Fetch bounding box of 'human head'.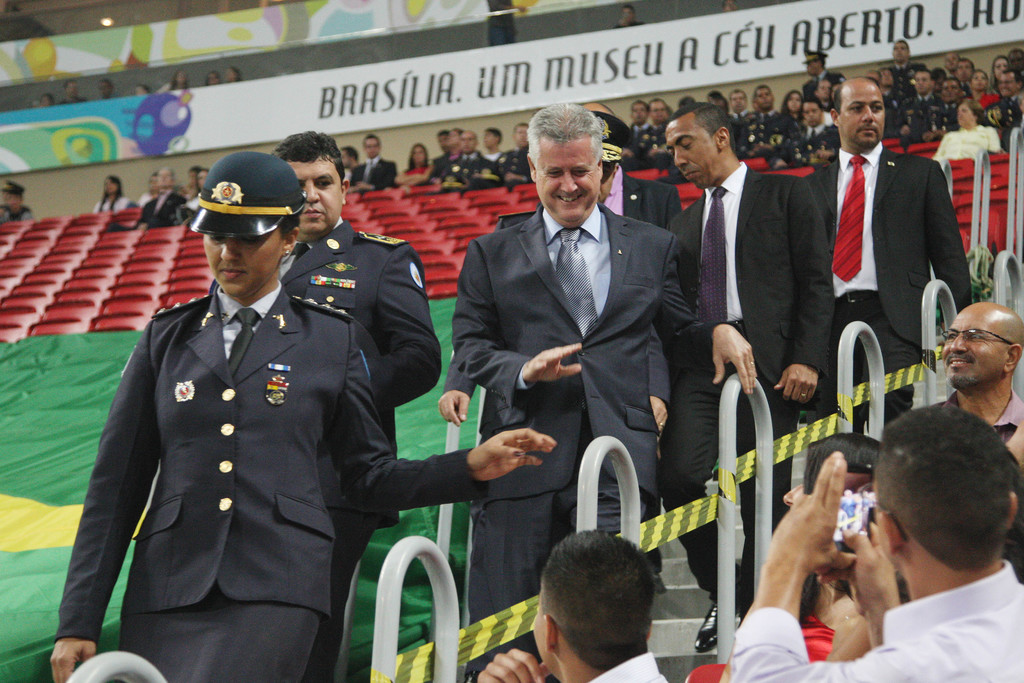
Bbox: box(704, 89, 726, 104).
